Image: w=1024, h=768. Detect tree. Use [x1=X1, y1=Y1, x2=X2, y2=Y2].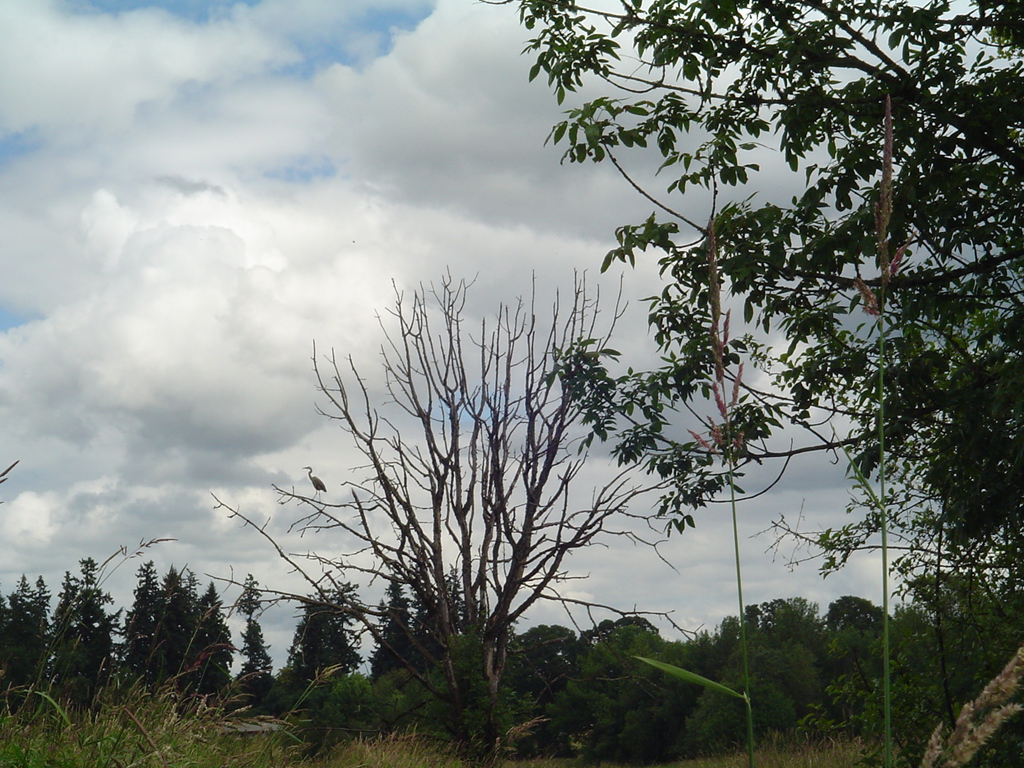
[x1=173, y1=582, x2=242, y2=706].
